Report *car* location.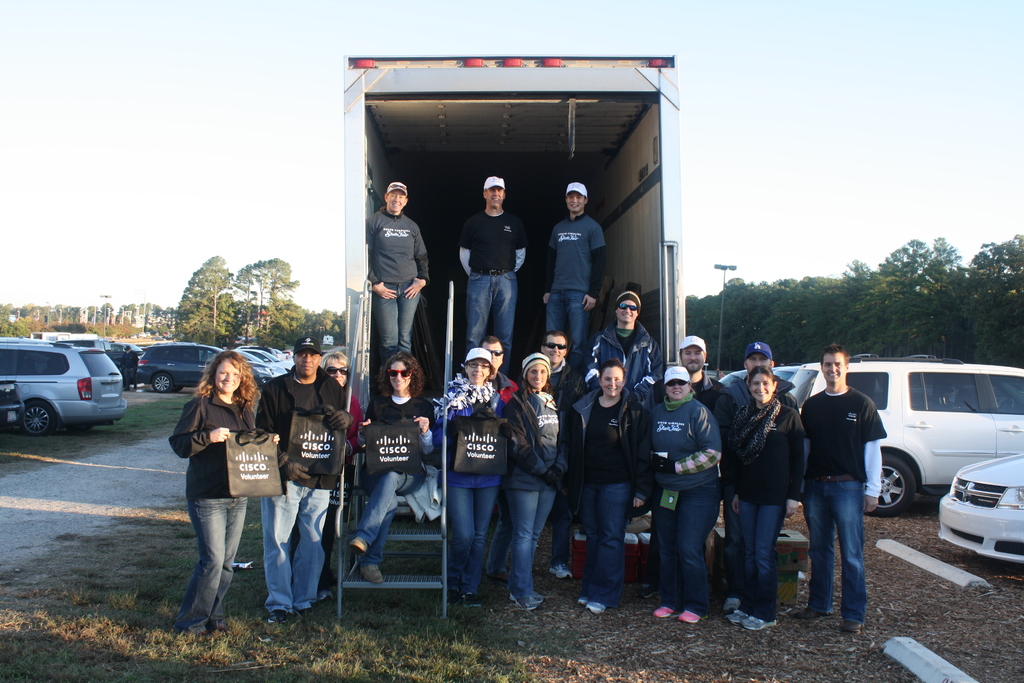
Report: (x1=904, y1=353, x2=936, y2=358).
